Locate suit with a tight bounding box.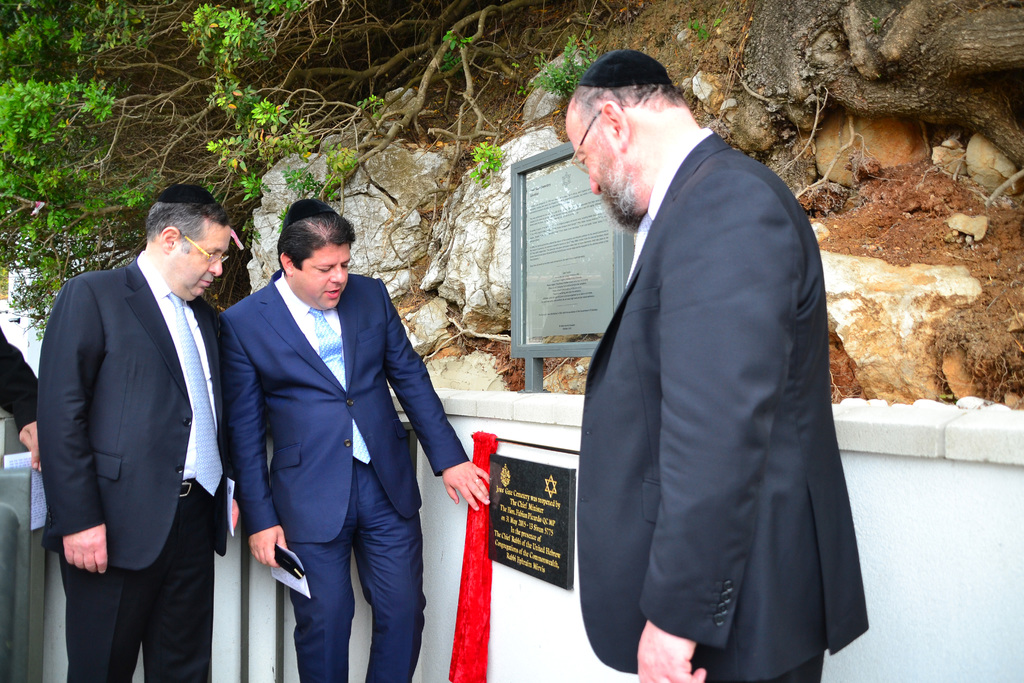
locate(579, 129, 871, 682).
